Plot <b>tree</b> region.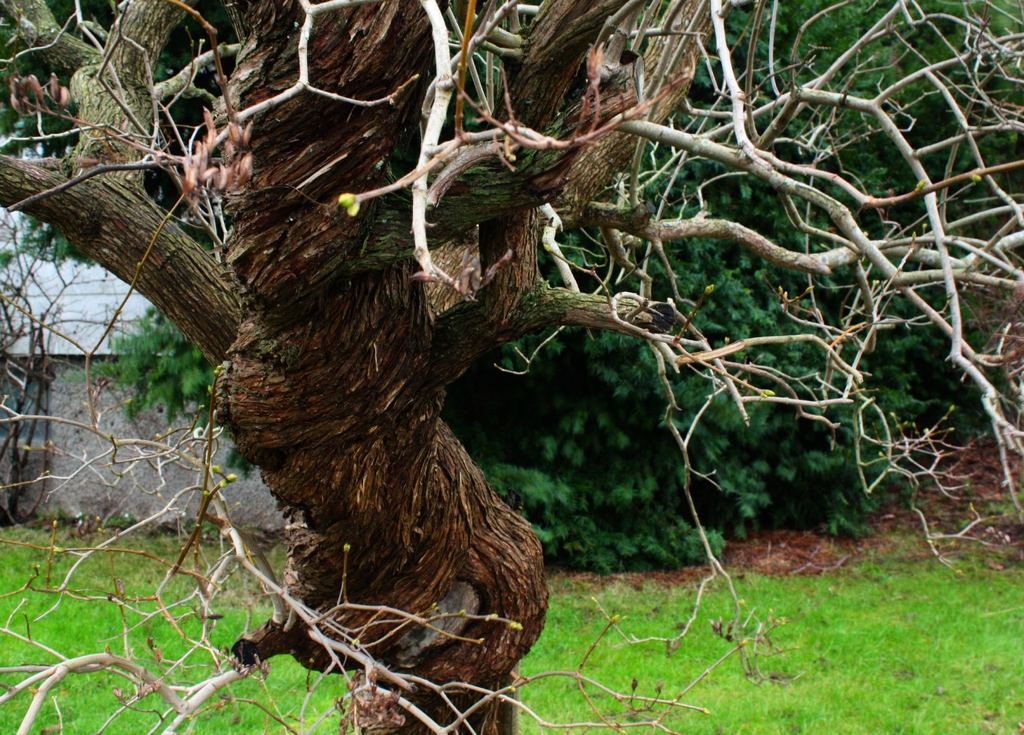
Plotted at x1=67 y1=0 x2=1023 y2=593.
